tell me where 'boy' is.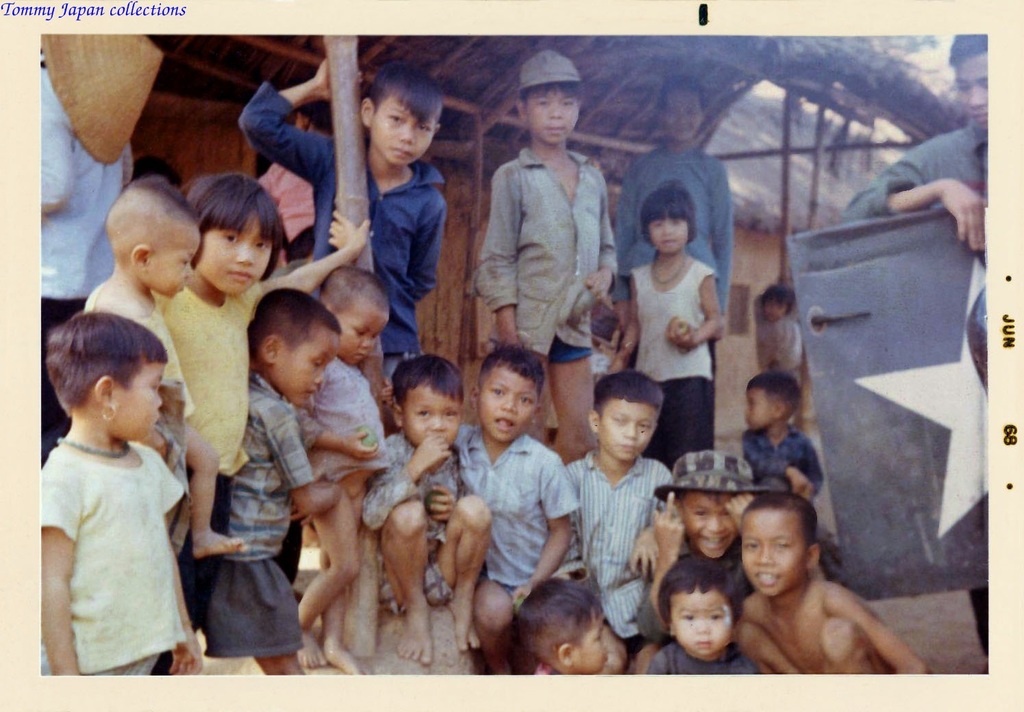
'boy' is at left=286, top=264, right=386, bottom=676.
